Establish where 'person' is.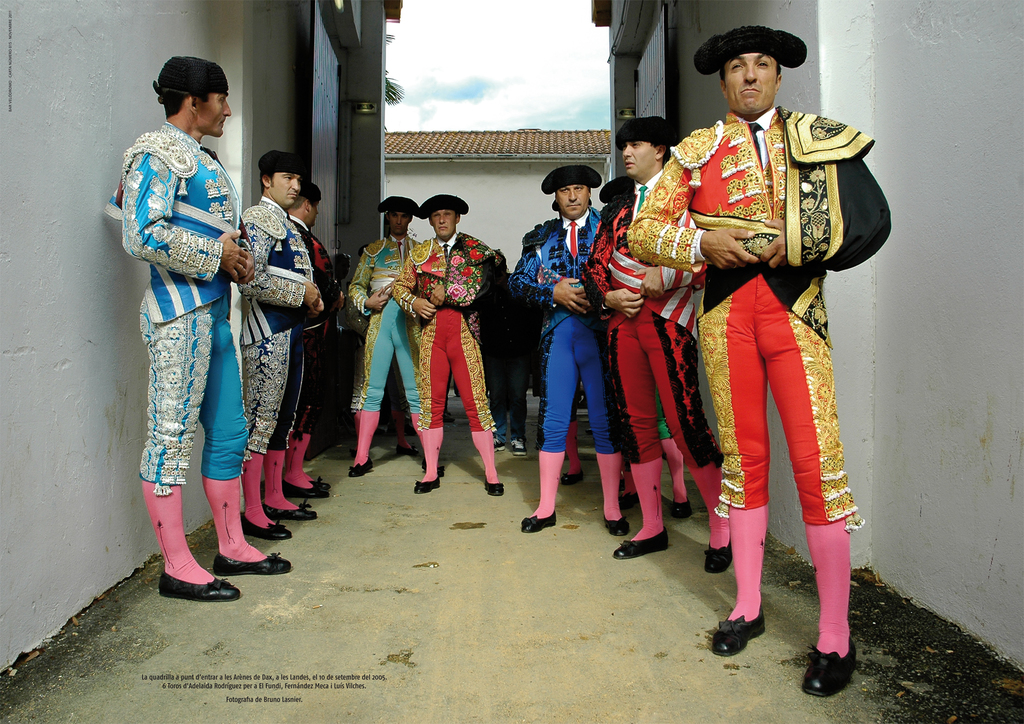
Established at BBox(582, 114, 717, 577).
